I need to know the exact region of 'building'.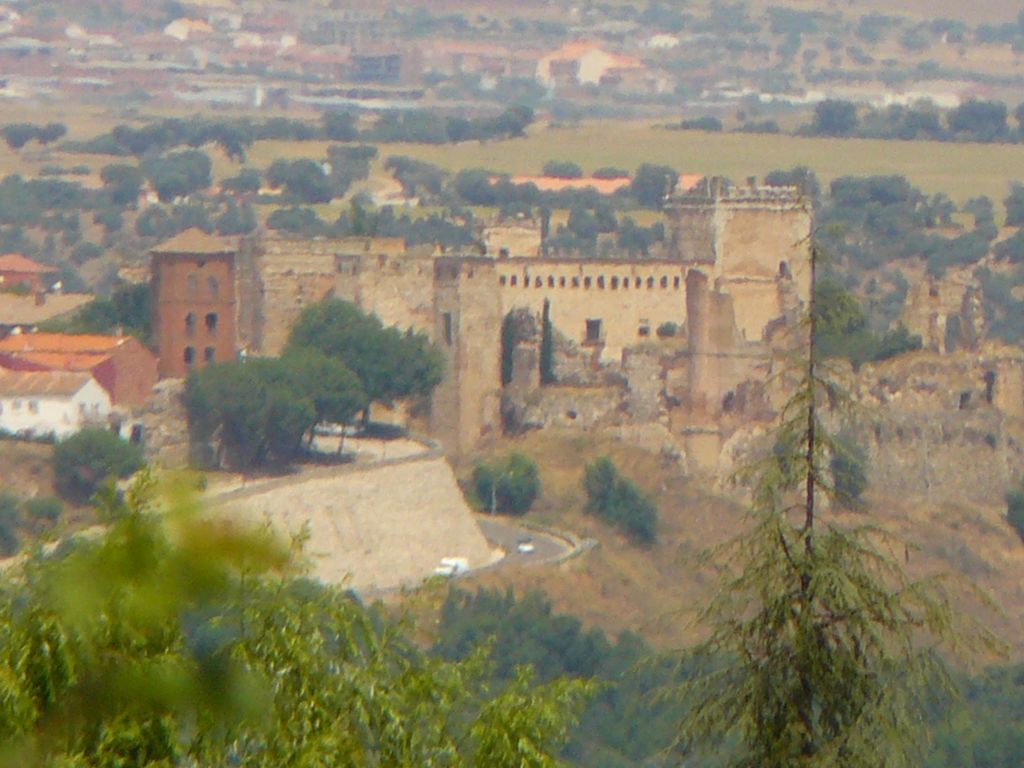
Region: bbox=(0, 337, 161, 406).
